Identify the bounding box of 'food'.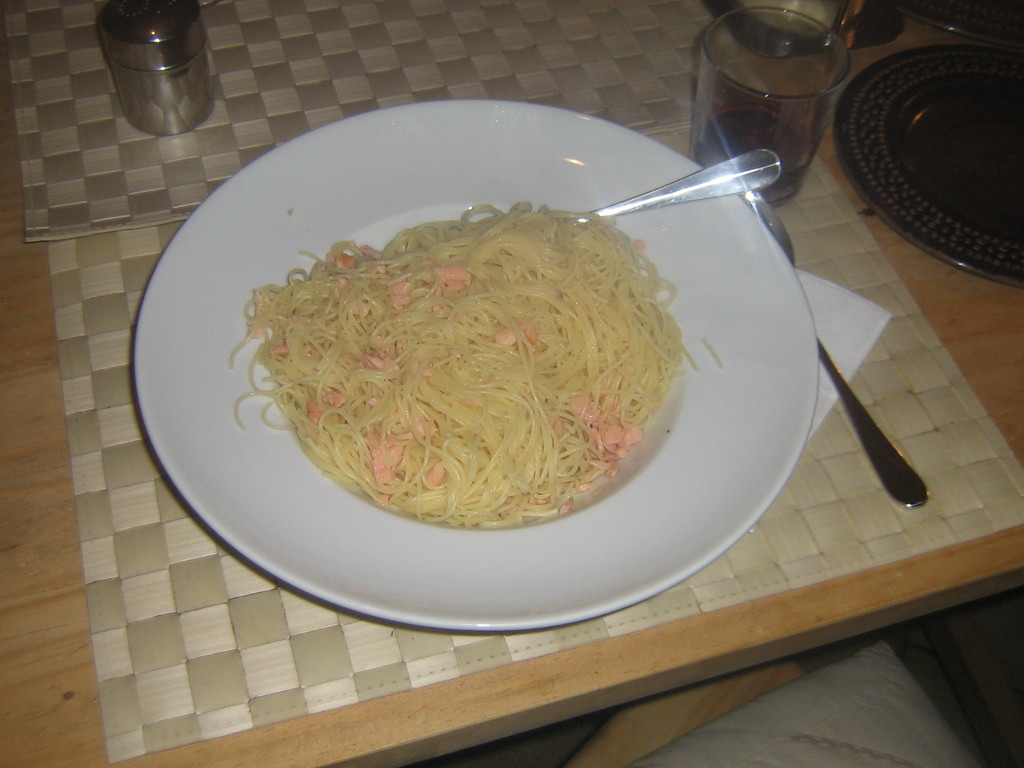
bbox=(684, 349, 698, 371).
